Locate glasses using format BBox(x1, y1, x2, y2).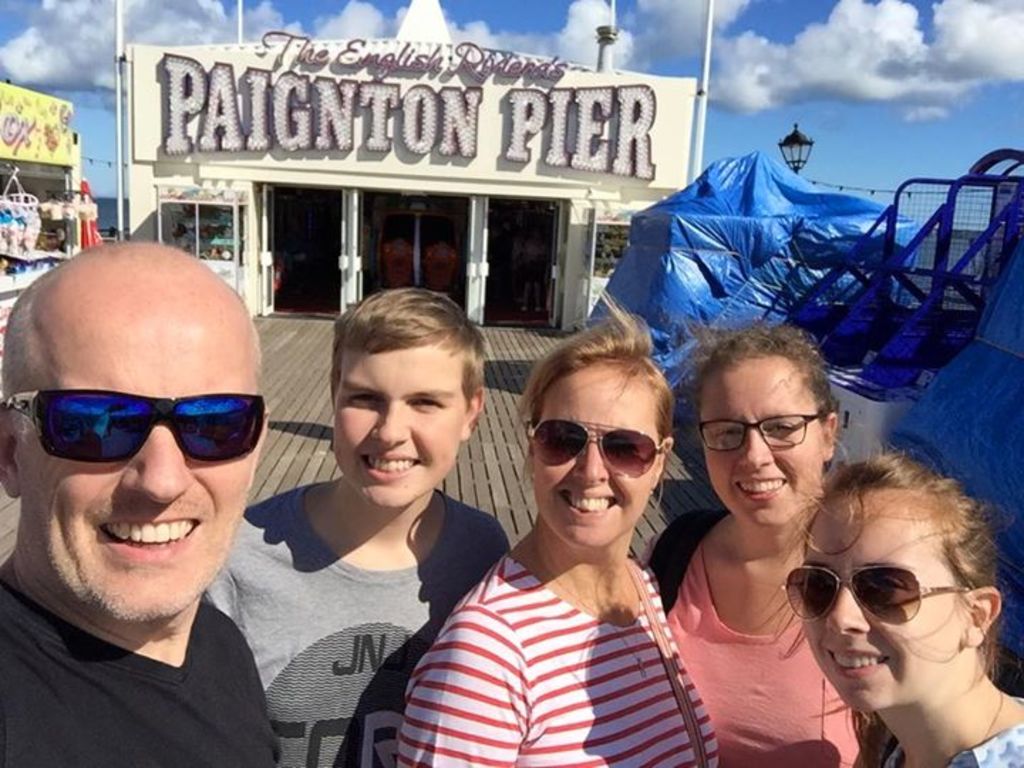
BBox(6, 381, 273, 471).
